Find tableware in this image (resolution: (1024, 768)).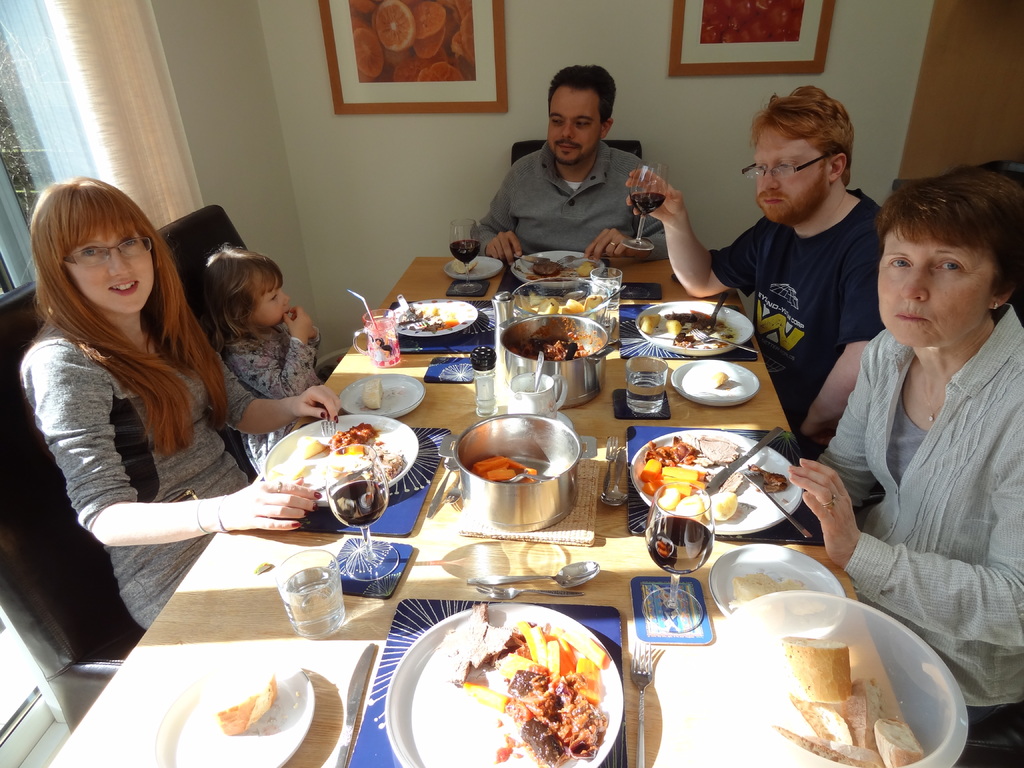
Rect(633, 430, 805, 536).
